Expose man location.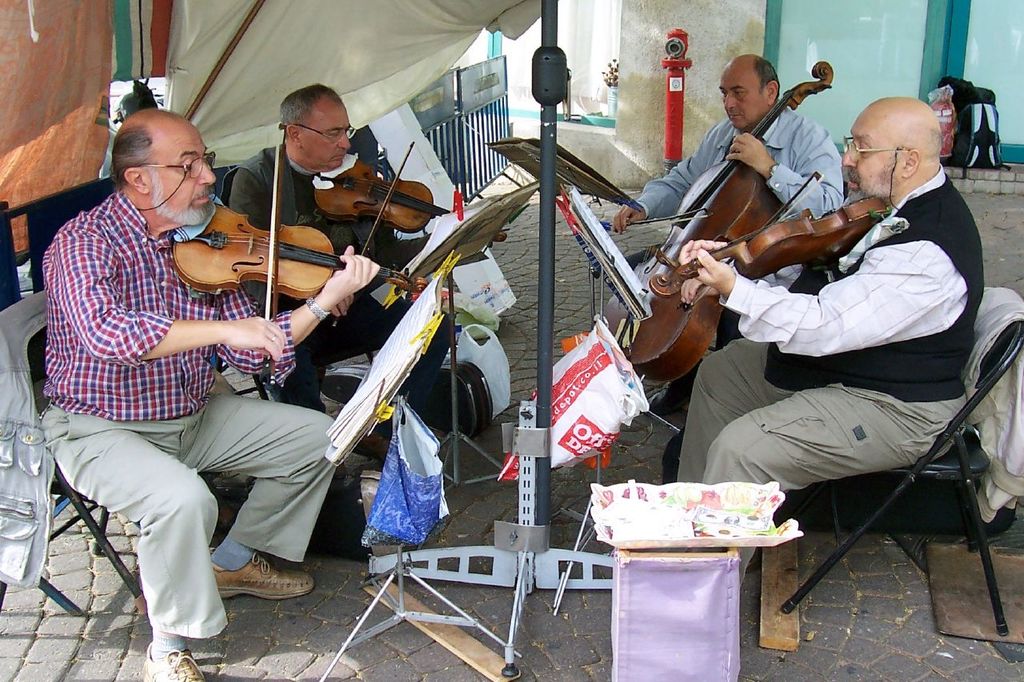
Exposed at {"x1": 728, "y1": 78, "x2": 996, "y2": 599}.
